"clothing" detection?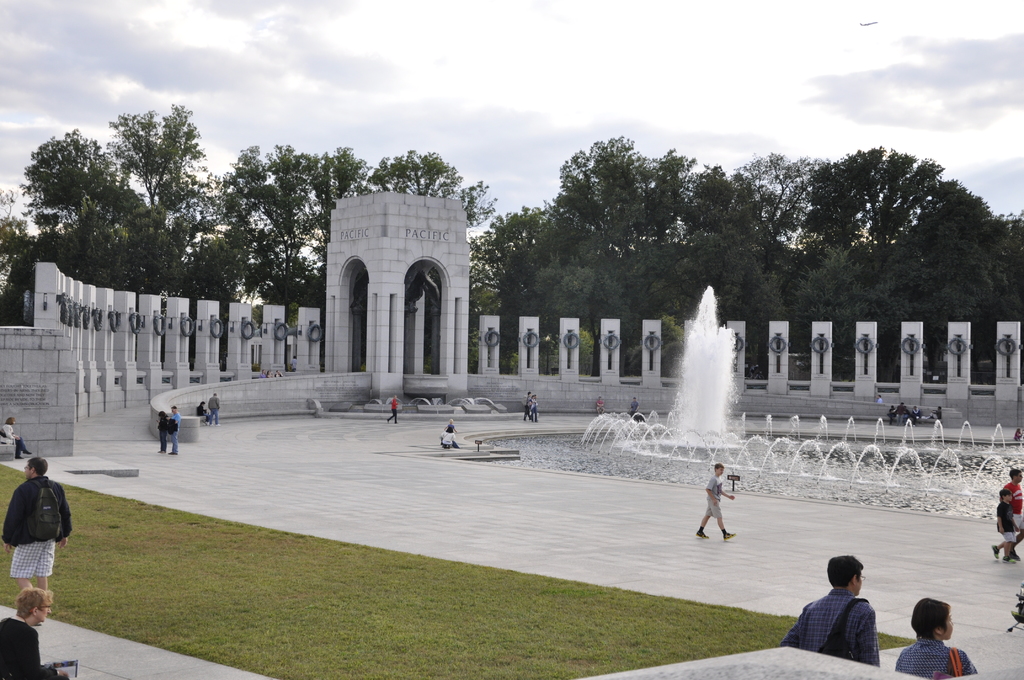
{"left": 994, "top": 492, "right": 1014, "bottom": 542}
